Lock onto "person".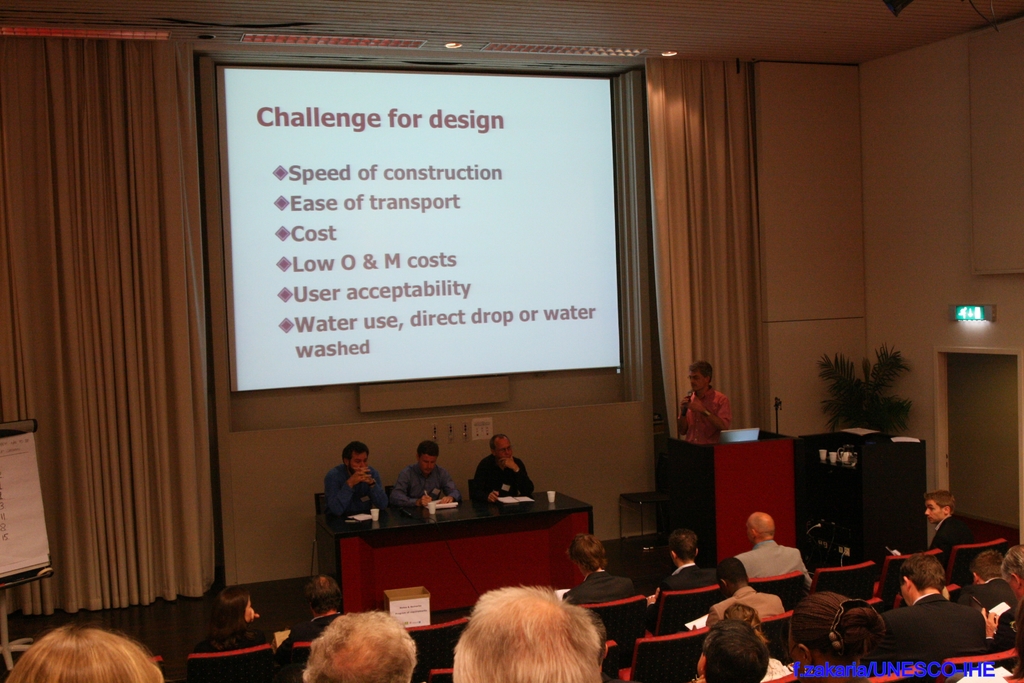
Locked: crop(199, 591, 271, 650).
